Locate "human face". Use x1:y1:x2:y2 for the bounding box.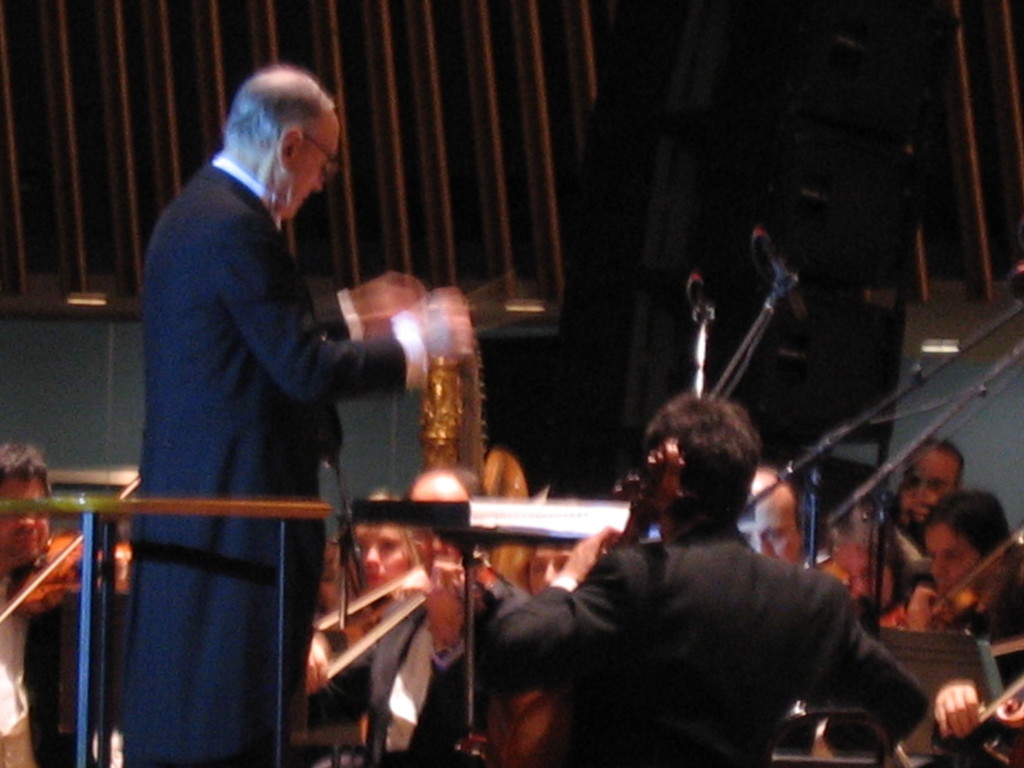
839:545:892:620.
